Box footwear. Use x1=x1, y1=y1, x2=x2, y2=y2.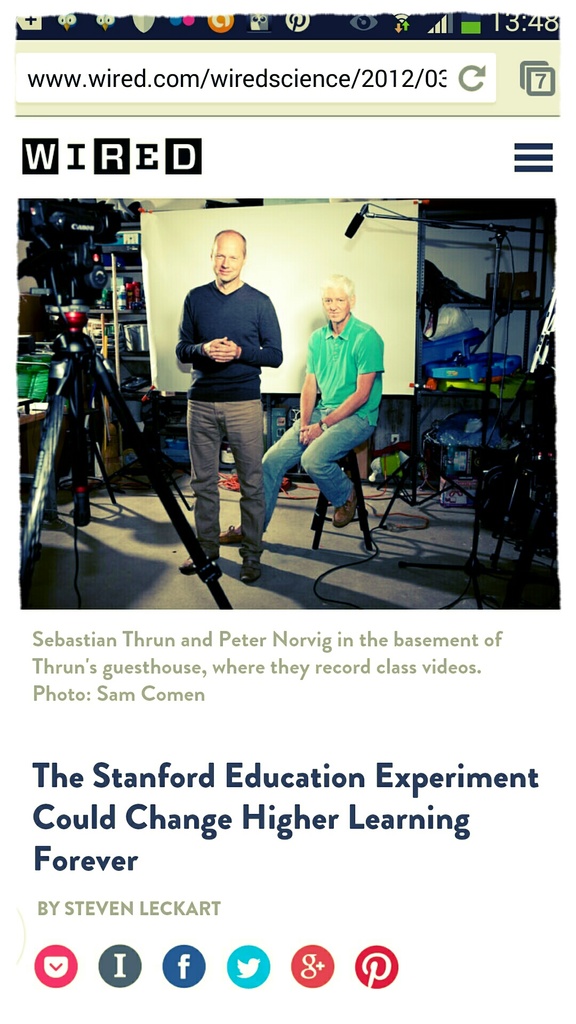
x1=175, y1=554, x2=214, y2=573.
